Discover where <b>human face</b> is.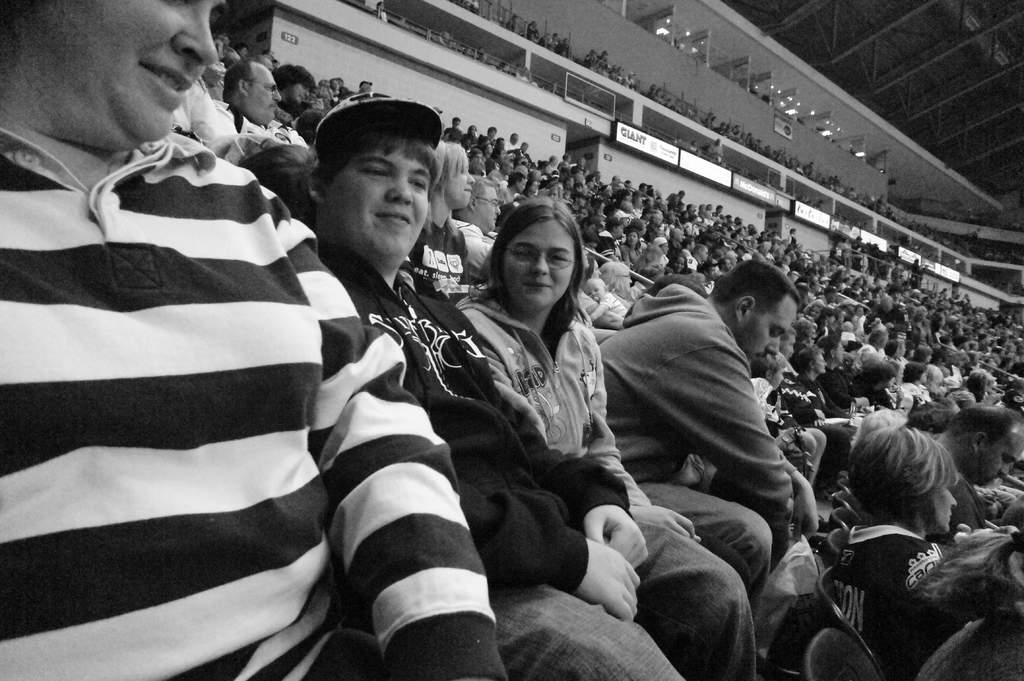
Discovered at crop(975, 427, 1023, 486).
